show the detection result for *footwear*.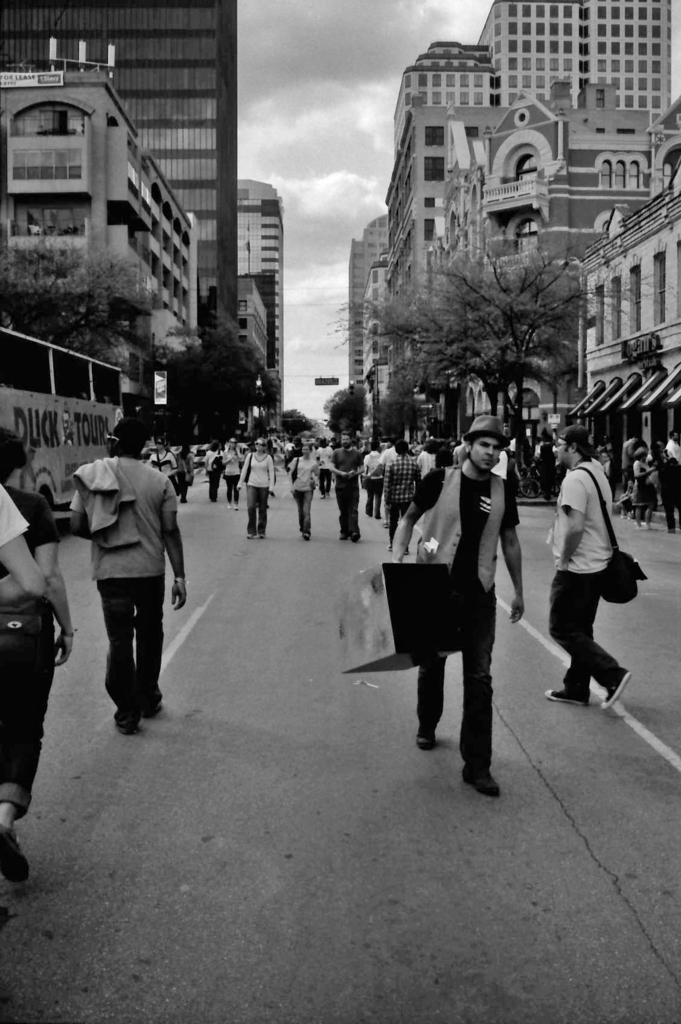
<region>338, 535, 347, 540</region>.
